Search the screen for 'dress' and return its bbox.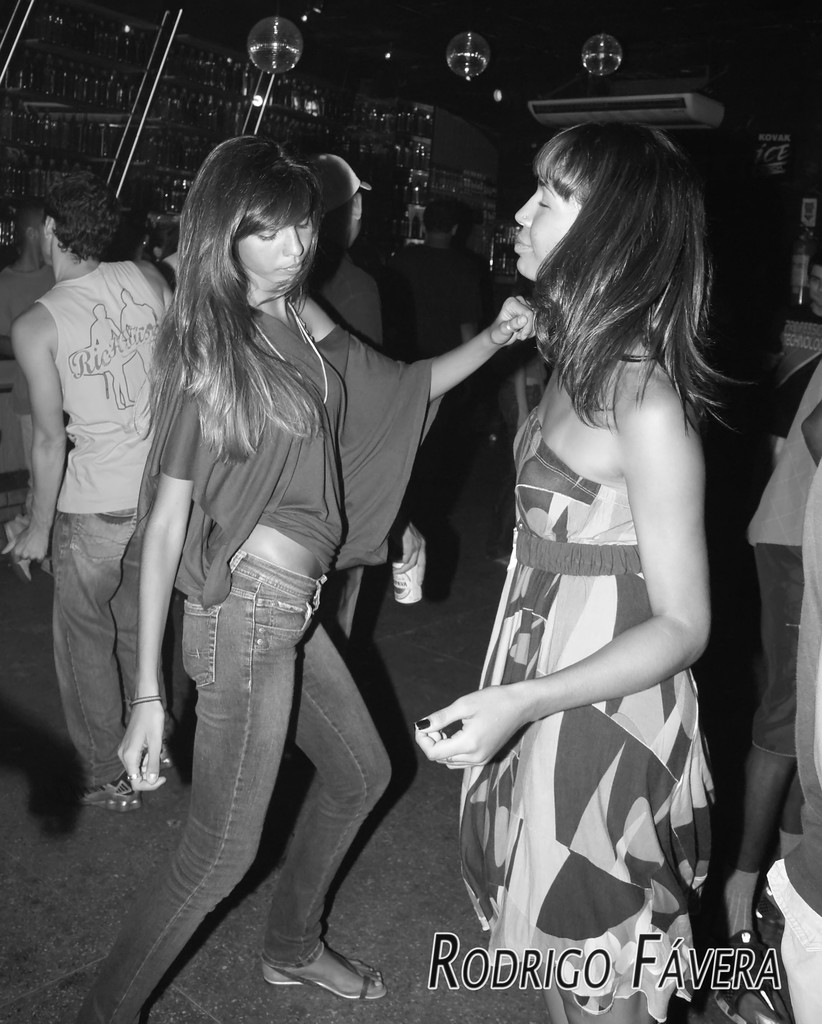
Found: {"x1": 455, "y1": 298, "x2": 720, "y2": 934}.
